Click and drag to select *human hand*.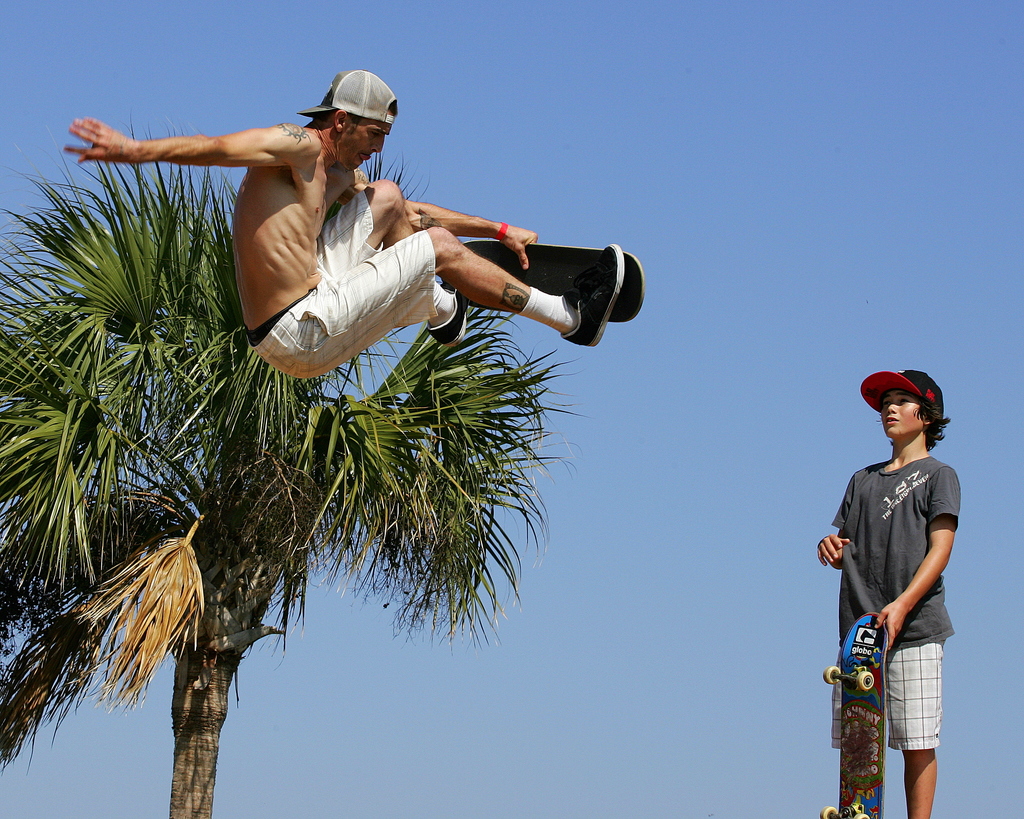
Selection: select_region(498, 227, 541, 274).
